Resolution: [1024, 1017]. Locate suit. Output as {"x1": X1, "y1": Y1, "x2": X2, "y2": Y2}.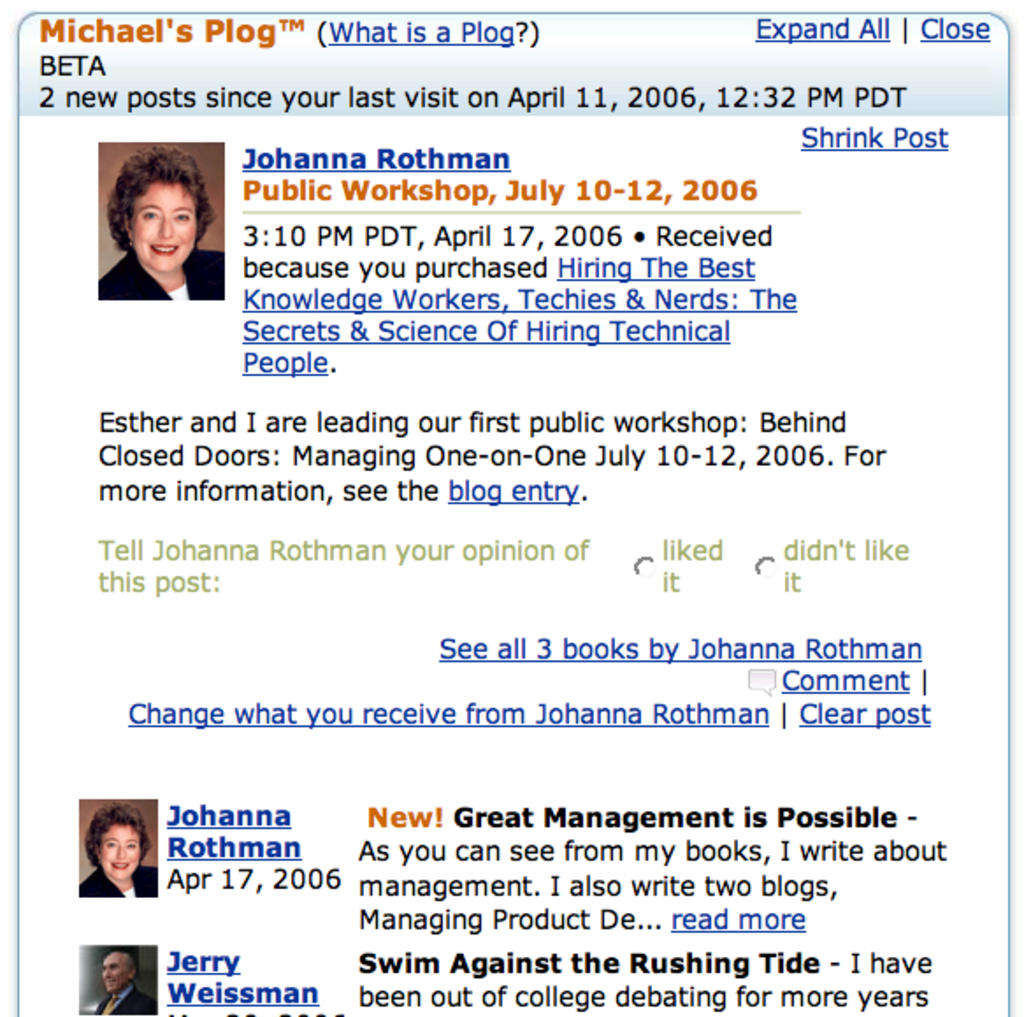
{"x1": 79, "y1": 864, "x2": 160, "y2": 903}.
